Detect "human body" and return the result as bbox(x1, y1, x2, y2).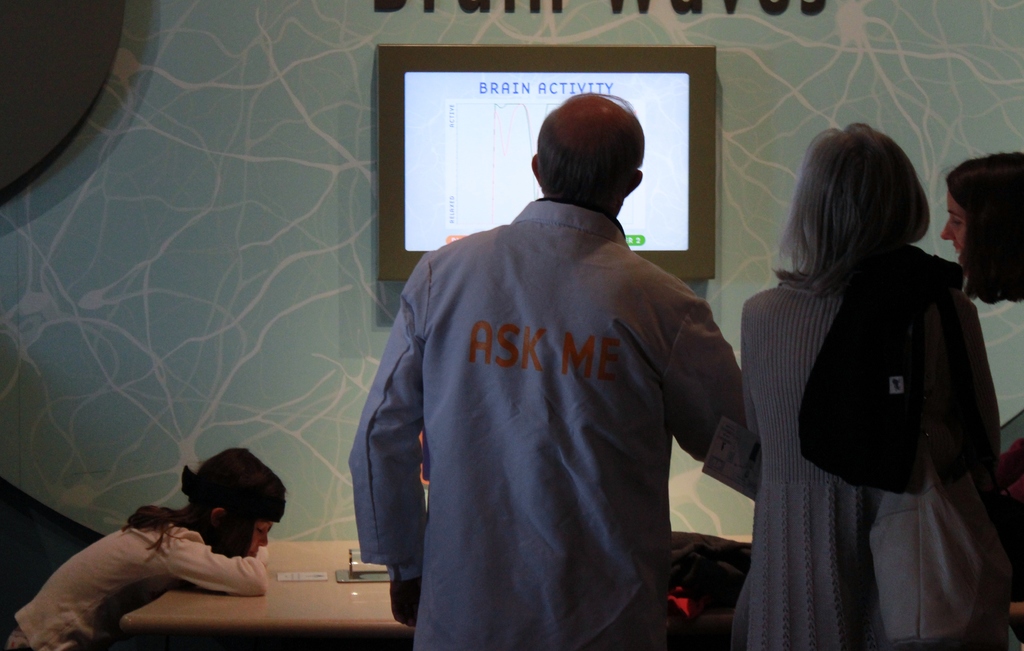
bbox(0, 513, 269, 650).
